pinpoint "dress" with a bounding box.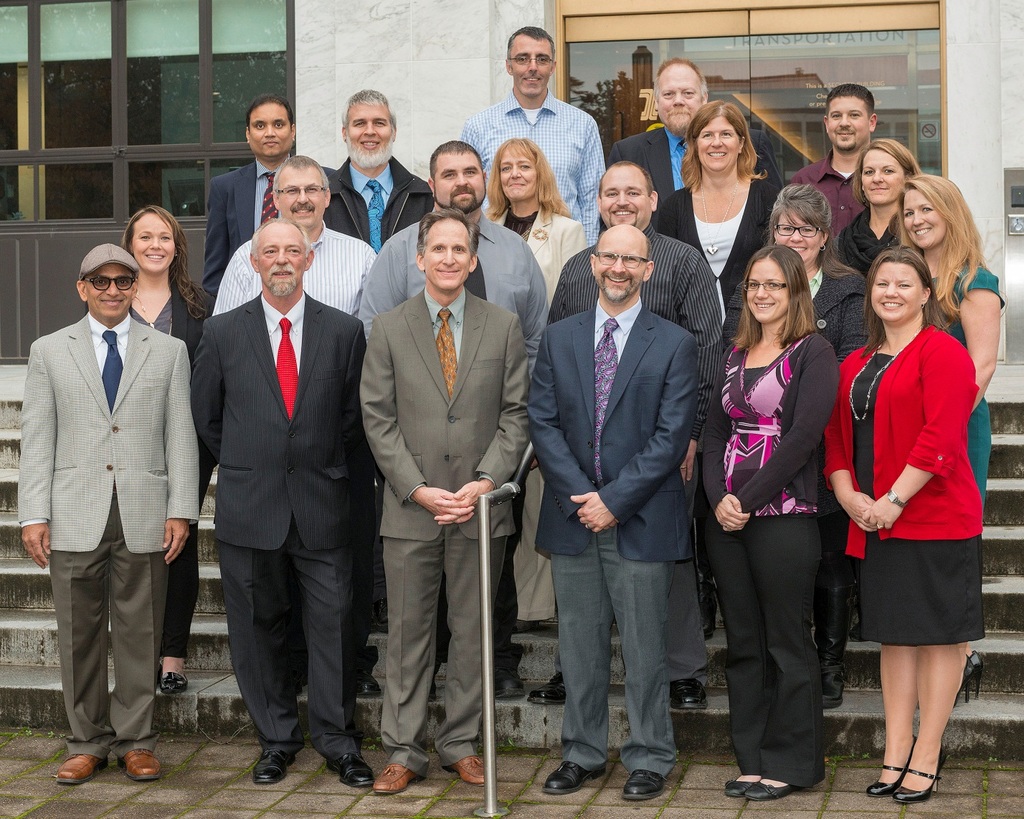
x1=850 y1=351 x2=985 y2=643.
